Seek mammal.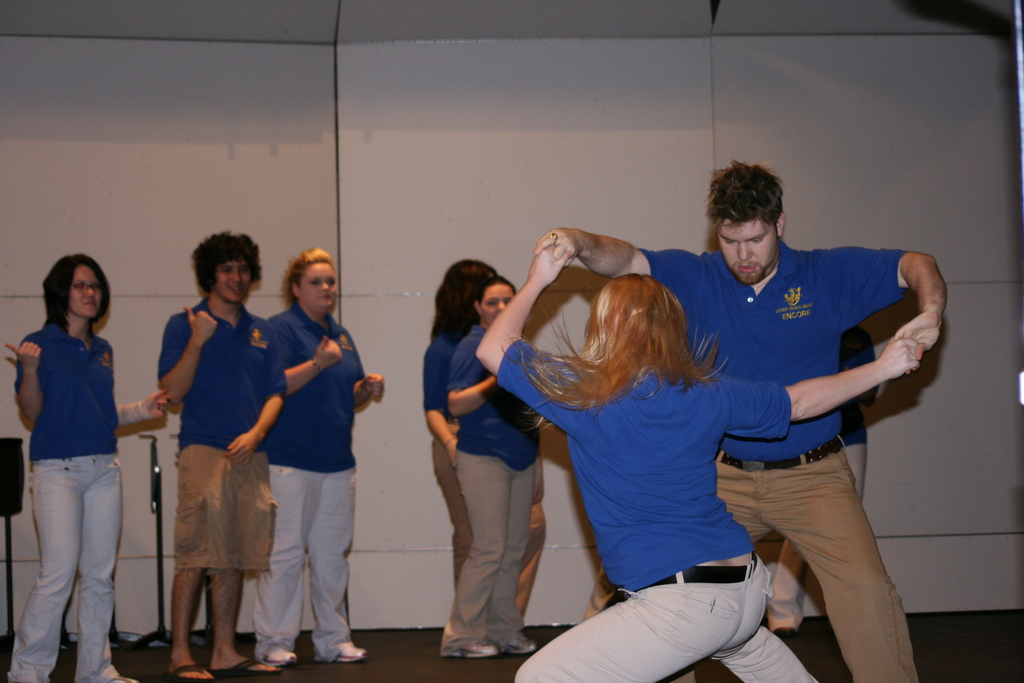
l=417, t=260, r=528, b=625.
